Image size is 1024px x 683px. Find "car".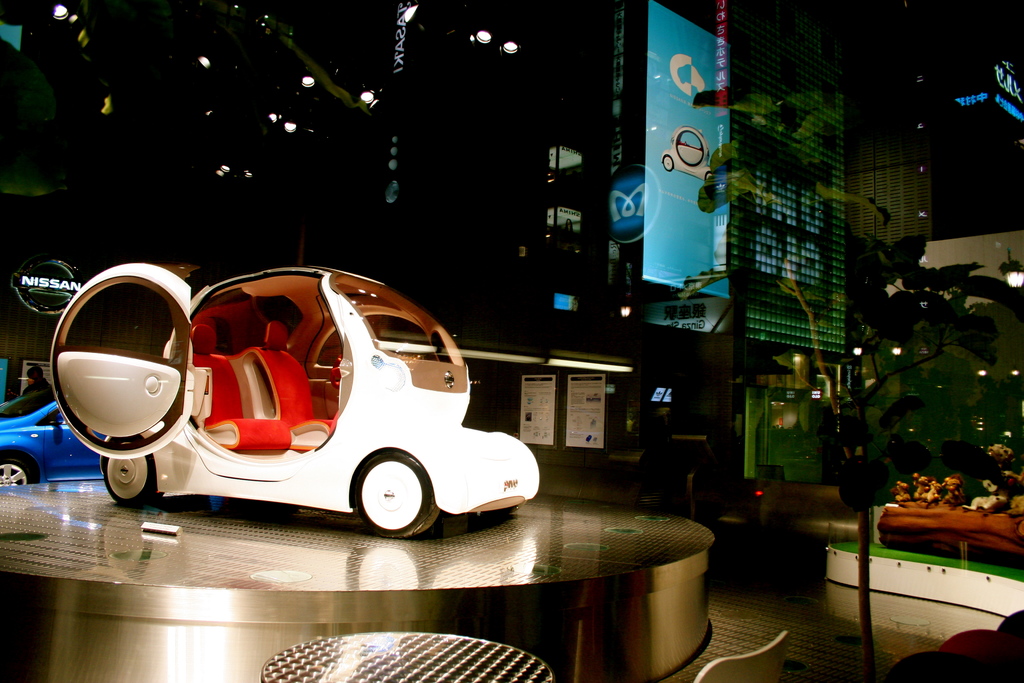
l=47, t=261, r=539, b=538.
